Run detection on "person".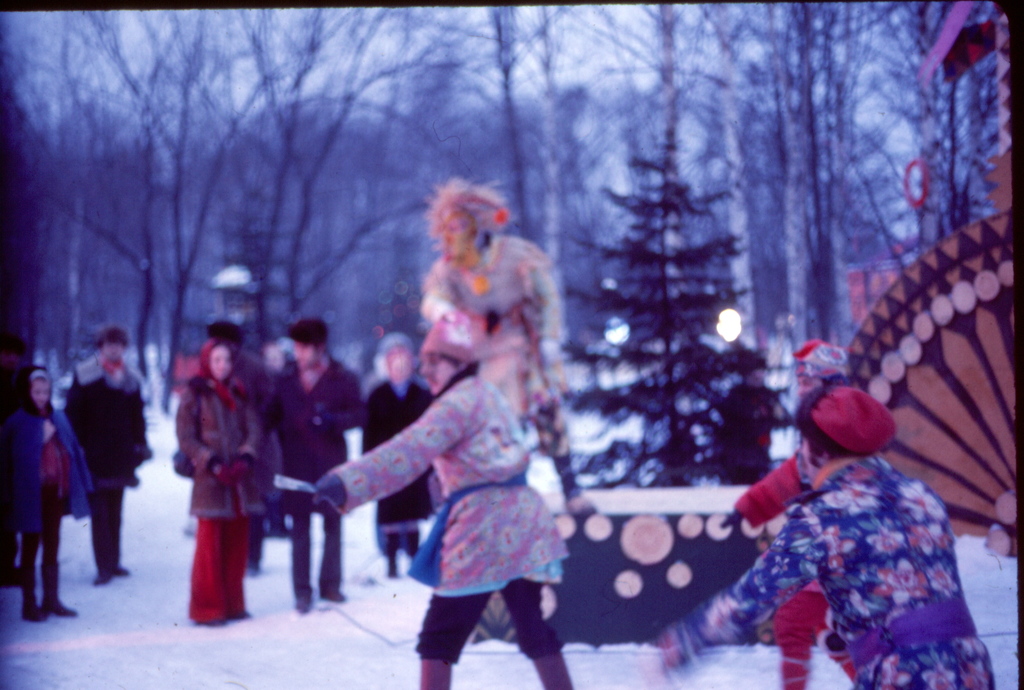
Result: bbox=[644, 383, 1002, 689].
